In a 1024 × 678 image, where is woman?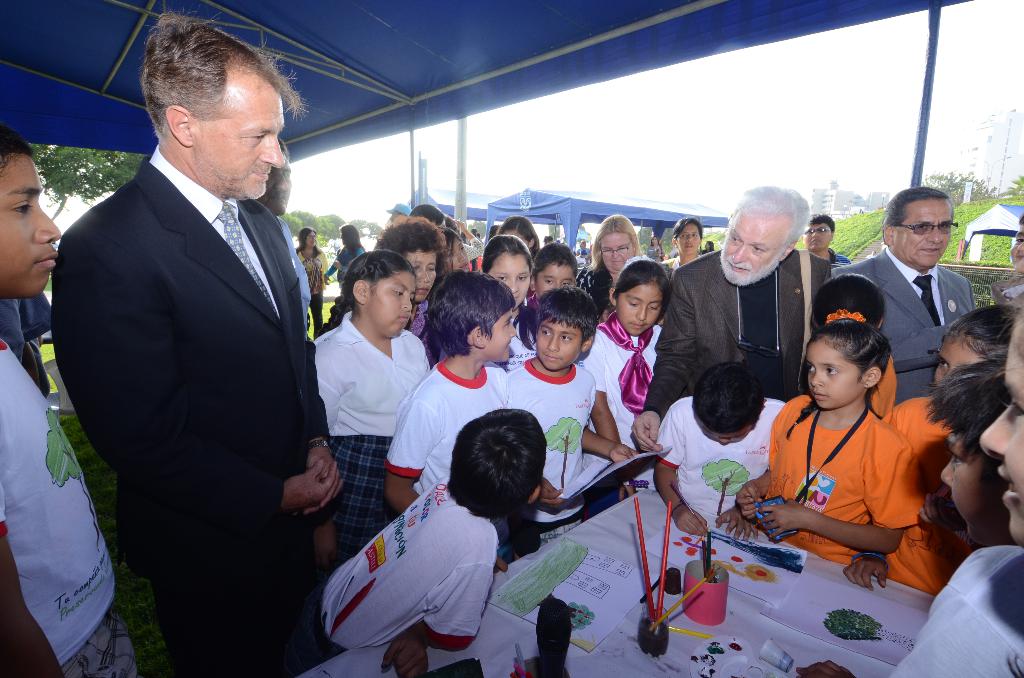
region(576, 214, 645, 323).
